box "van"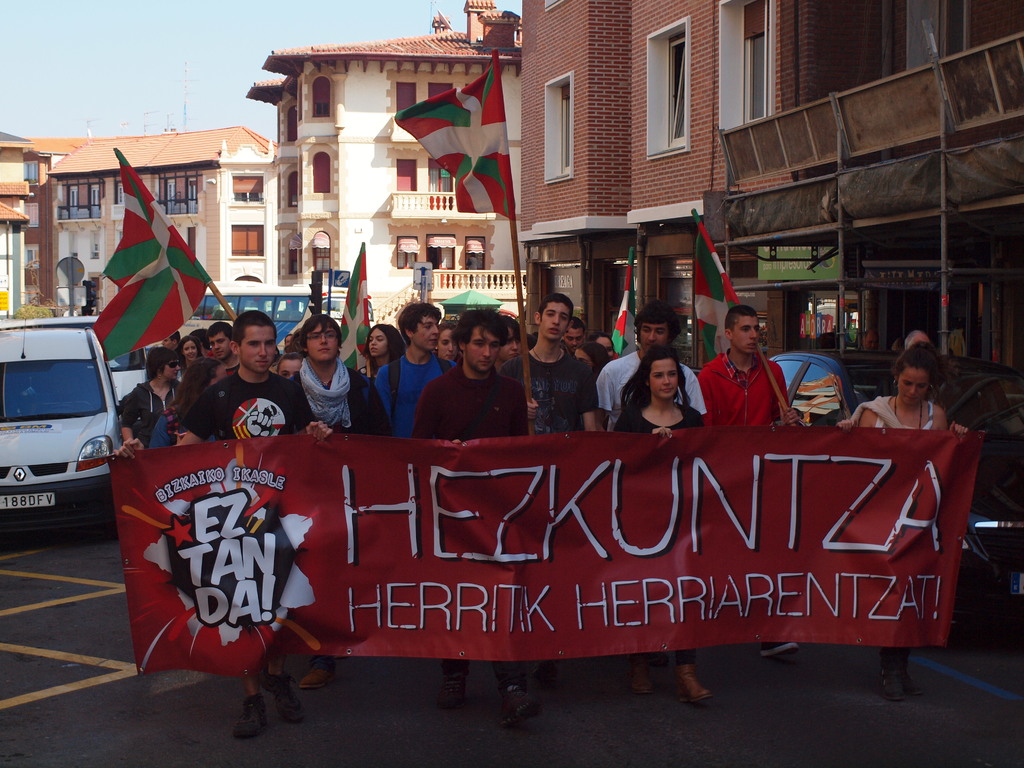
Rect(3, 307, 139, 520)
